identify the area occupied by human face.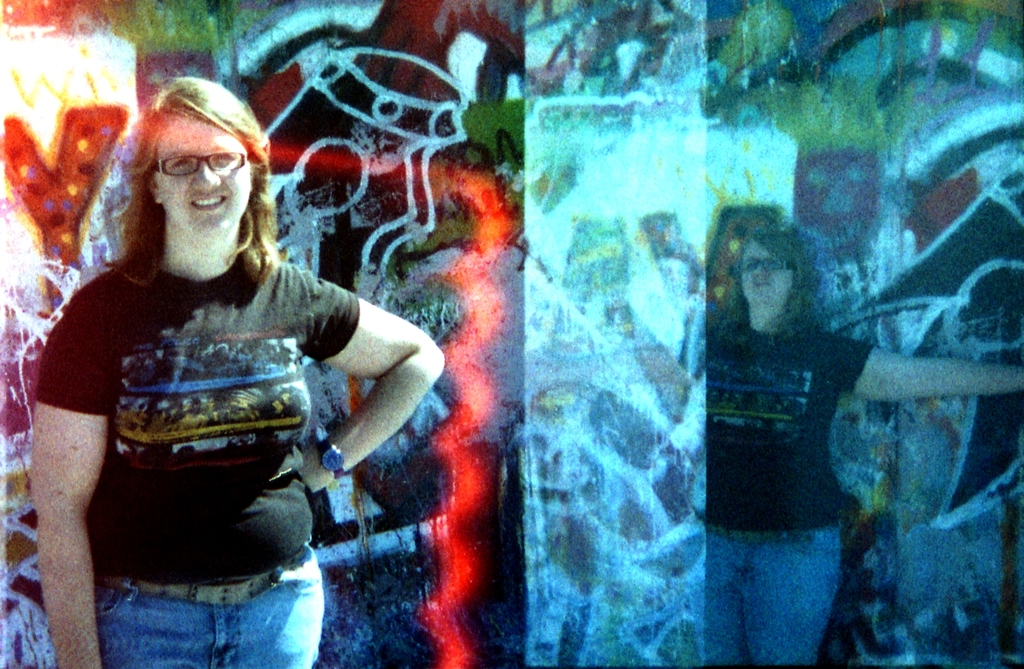
Area: select_region(155, 118, 253, 239).
